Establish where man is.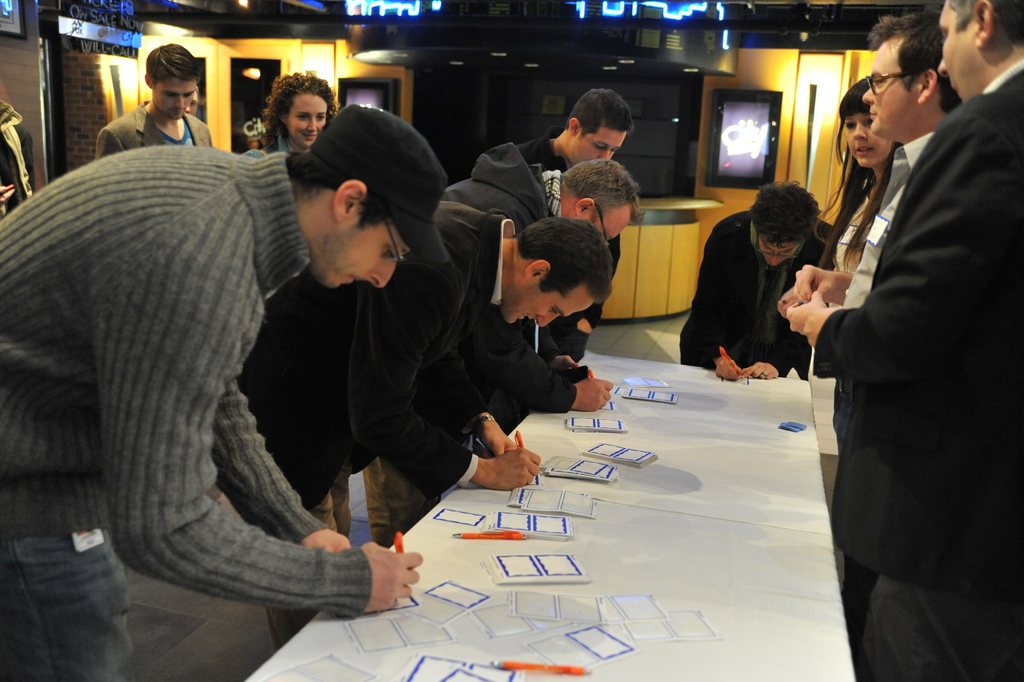
Established at select_region(183, 85, 202, 116).
